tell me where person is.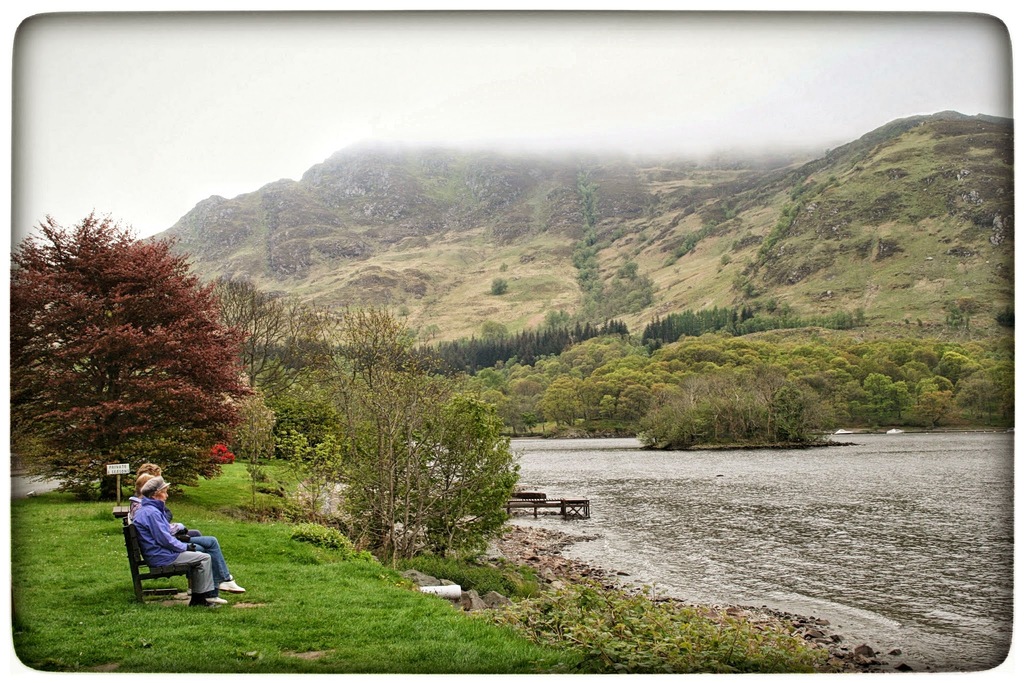
person is at left=141, top=463, right=198, bottom=533.
